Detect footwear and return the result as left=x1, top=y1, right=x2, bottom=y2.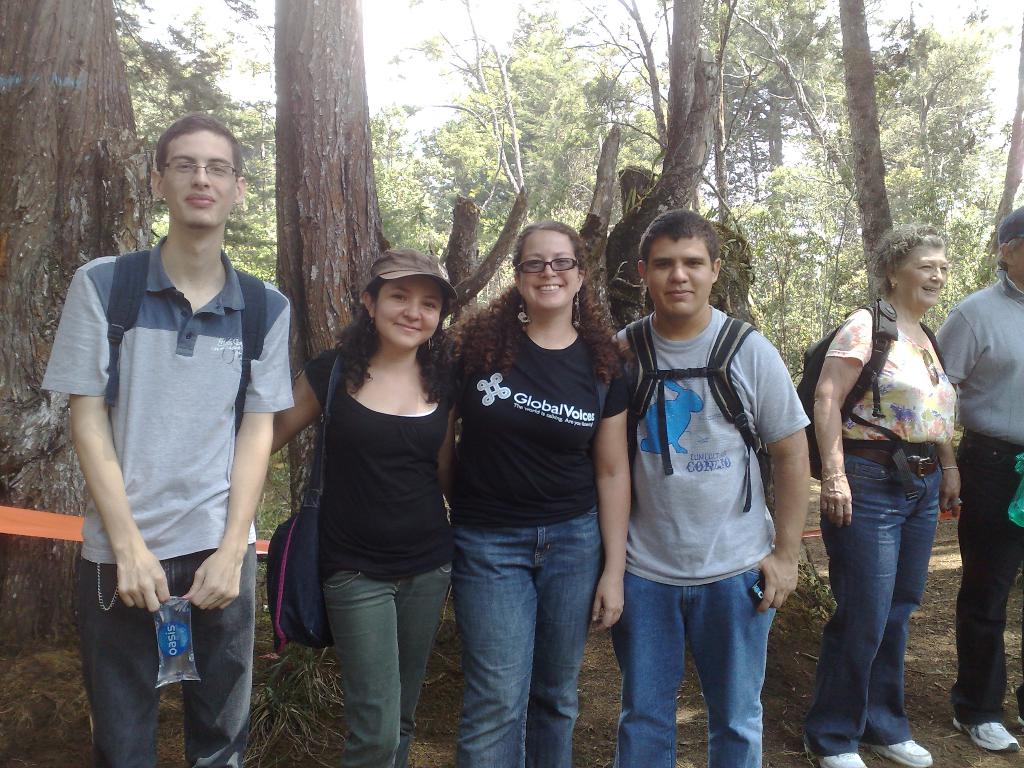
left=956, top=715, right=1014, bottom=750.
